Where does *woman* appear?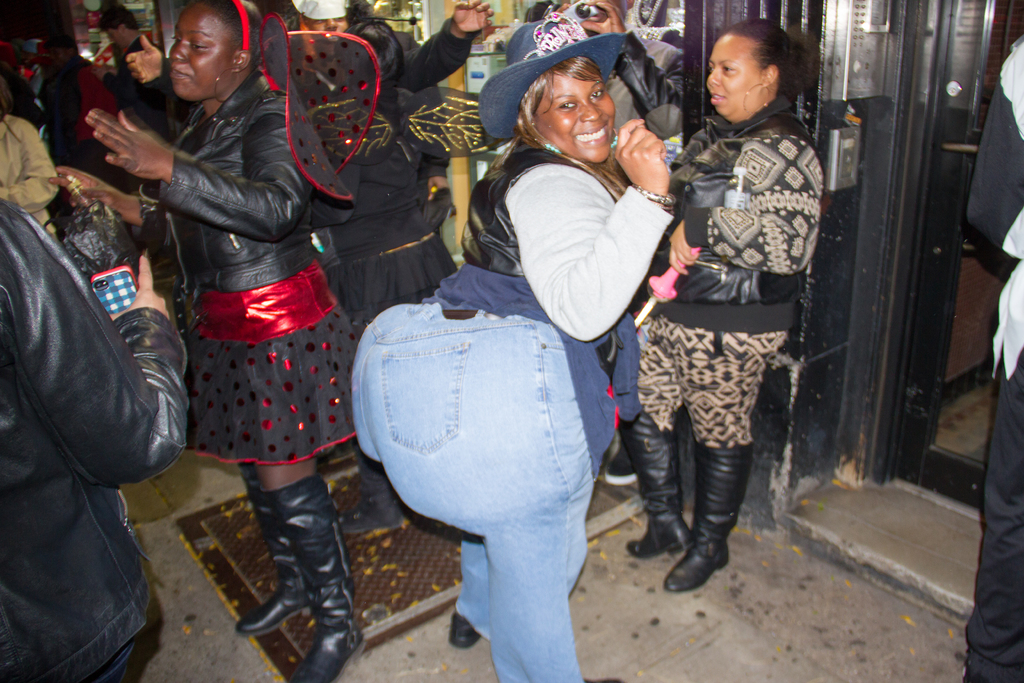
Appears at [left=617, top=15, right=828, bottom=599].
